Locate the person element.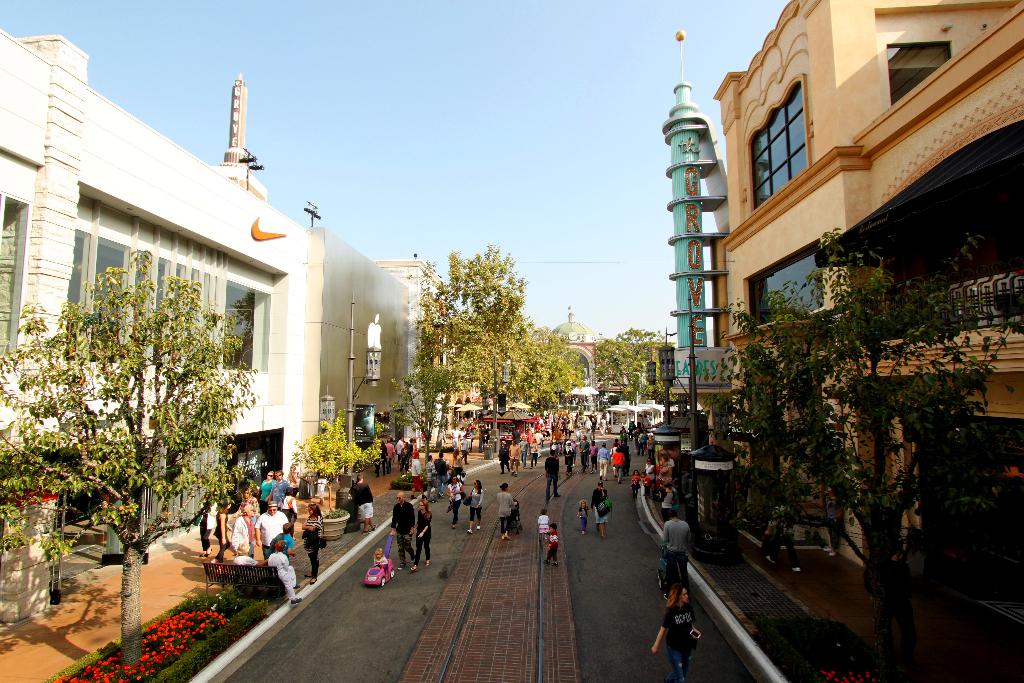
Element bbox: select_region(652, 583, 701, 682).
